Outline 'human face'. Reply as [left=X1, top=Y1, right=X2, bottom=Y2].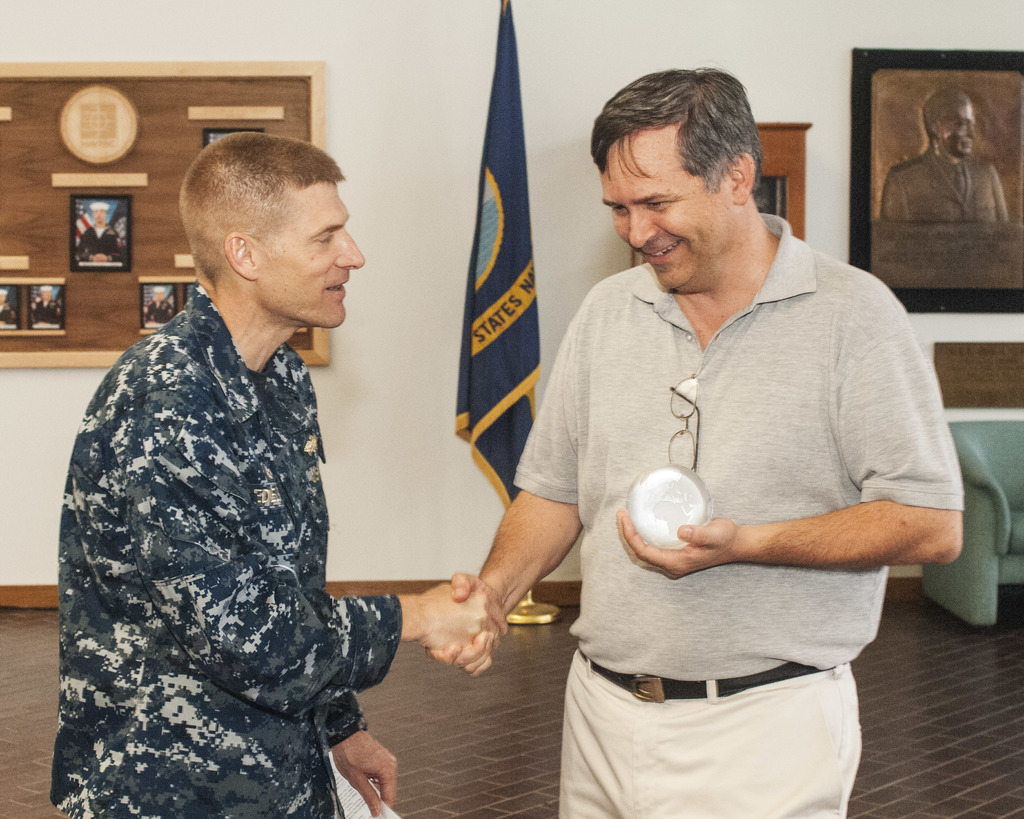
[left=92, top=204, right=106, bottom=229].
